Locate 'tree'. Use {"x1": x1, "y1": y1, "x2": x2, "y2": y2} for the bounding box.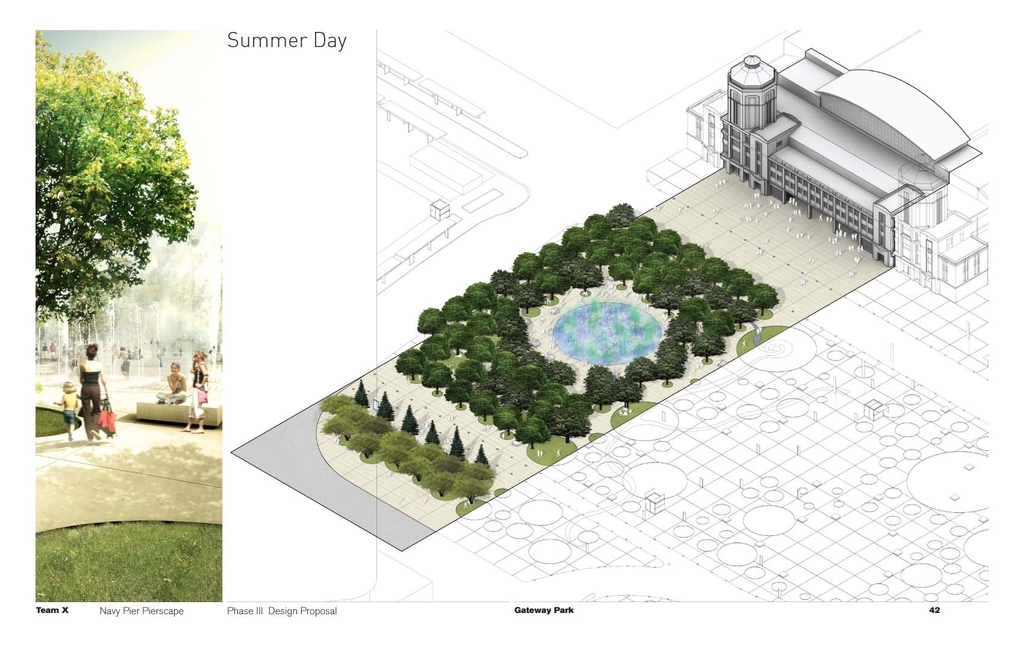
{"x1": 517, "y1": 418, "x2": 550, "y2": 459}.
